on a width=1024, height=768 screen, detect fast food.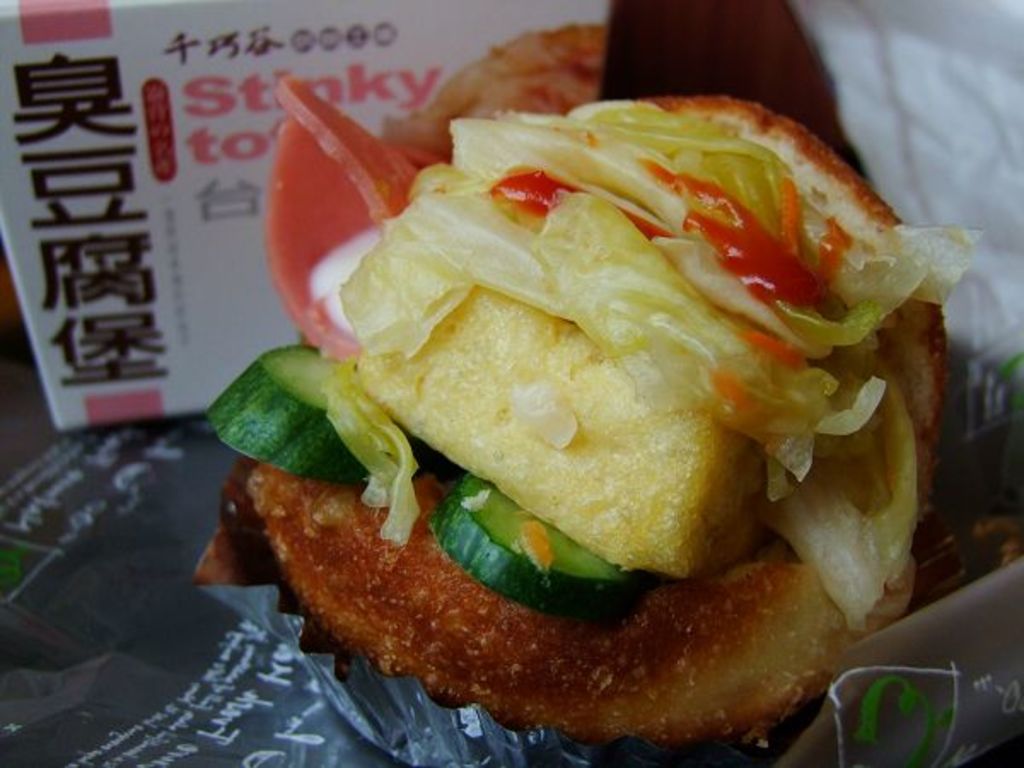
(196,58,985,727).
